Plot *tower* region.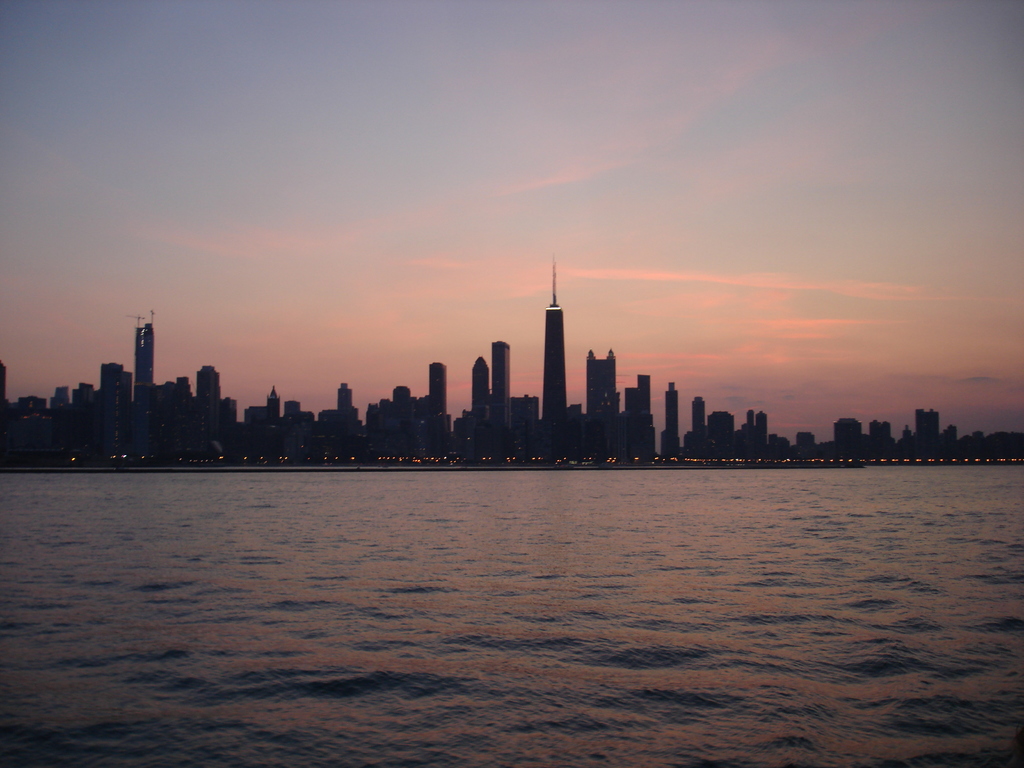
Plotted at 867/415/890/463.
